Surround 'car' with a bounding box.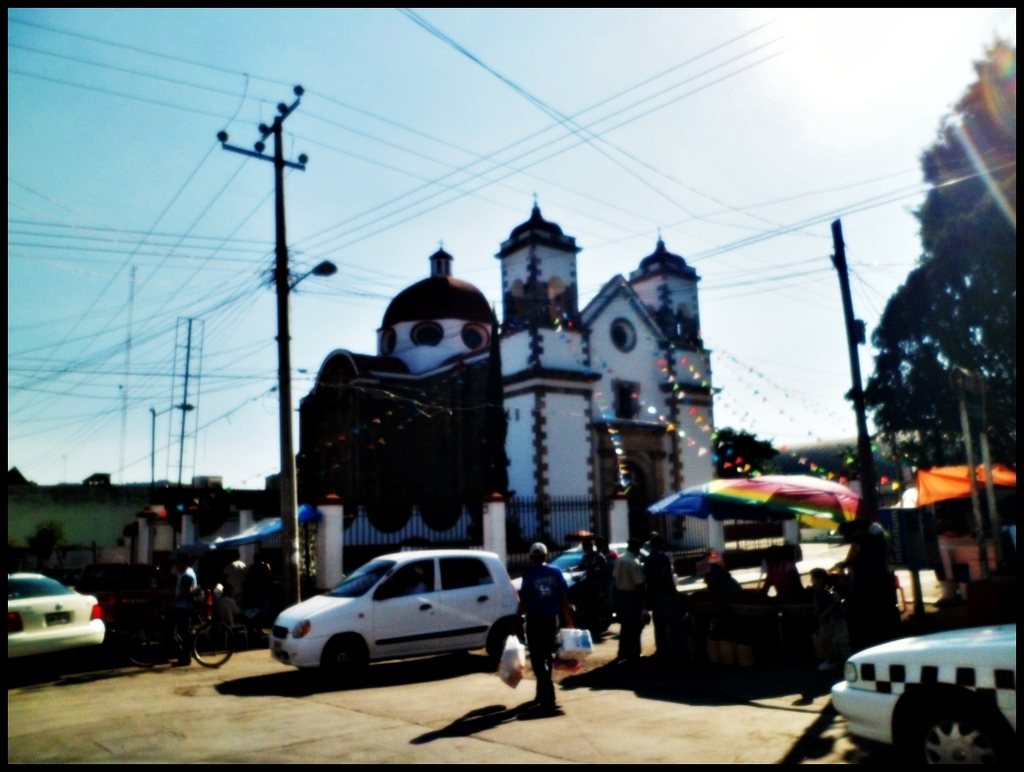
<bbox>545, 543, 656, 606</bbox>.
